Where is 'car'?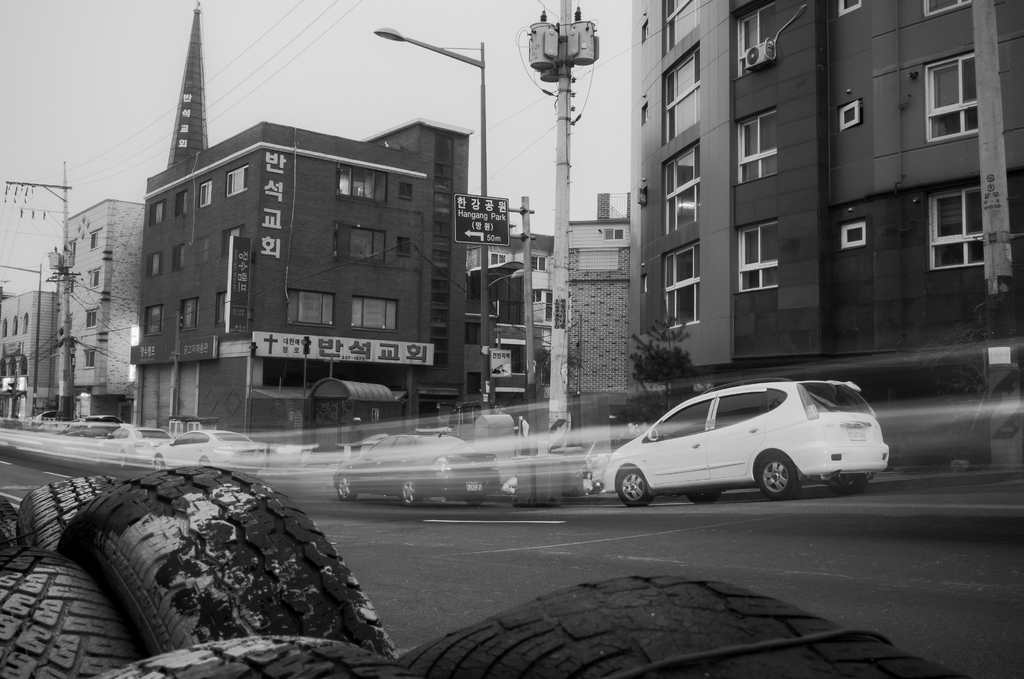
BBox(612, 371, 895, 502).
